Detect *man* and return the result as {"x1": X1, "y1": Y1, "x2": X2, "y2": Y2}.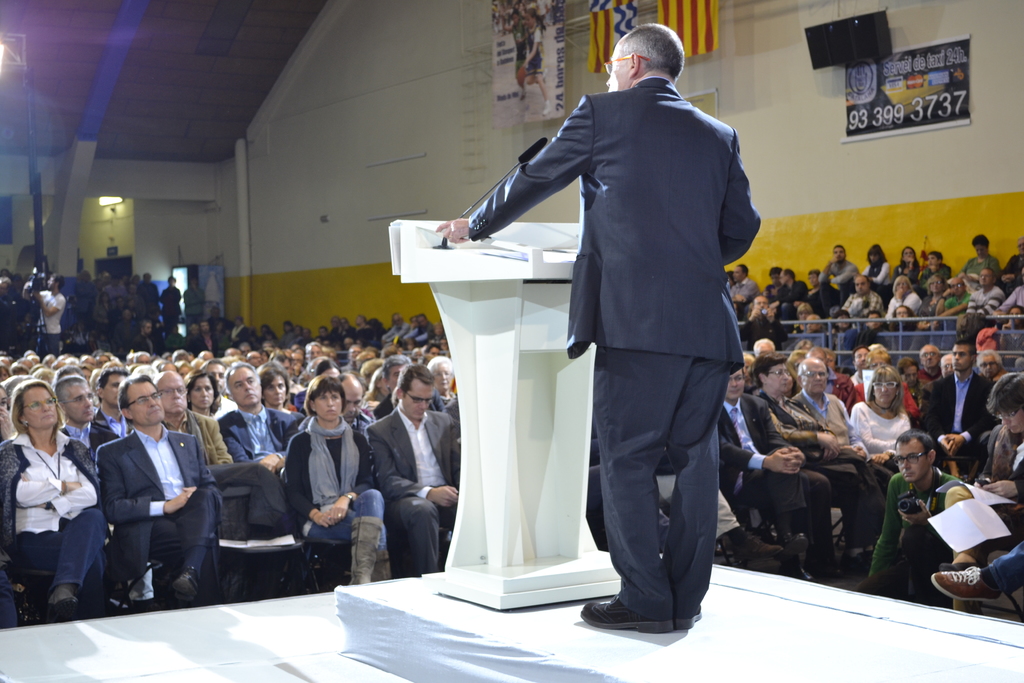
{"x1": 718, "y1": 369, "x2": 838, "y2": 579}.
